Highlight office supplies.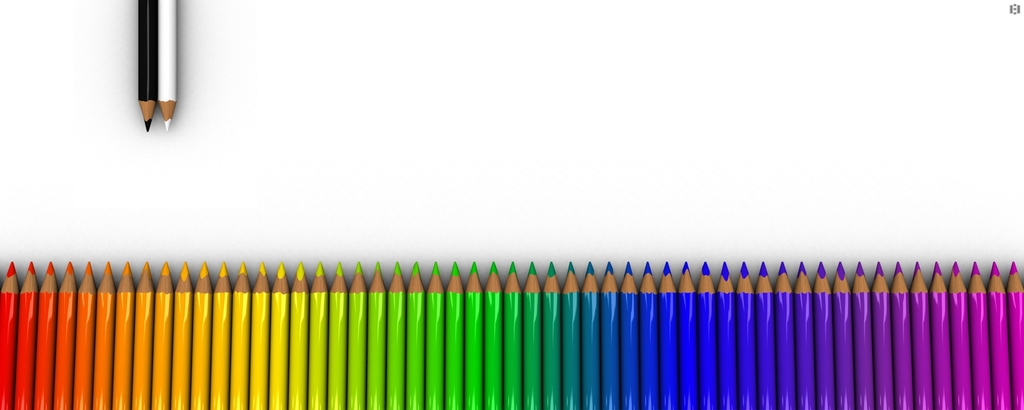
Highlighted region: {"x1": 999, "y1": 261, "x2": 1016, "y2": 405}.
